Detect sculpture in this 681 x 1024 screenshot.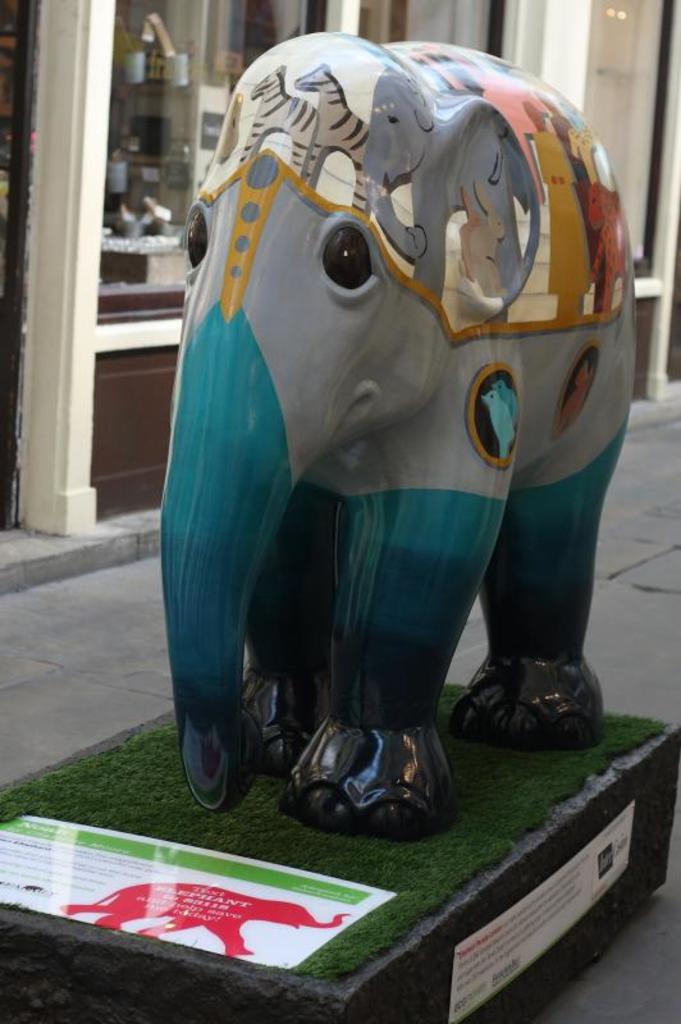
Detection: {"x1": 127, "y1": 0, "x2": 657, "y2": 868}.
